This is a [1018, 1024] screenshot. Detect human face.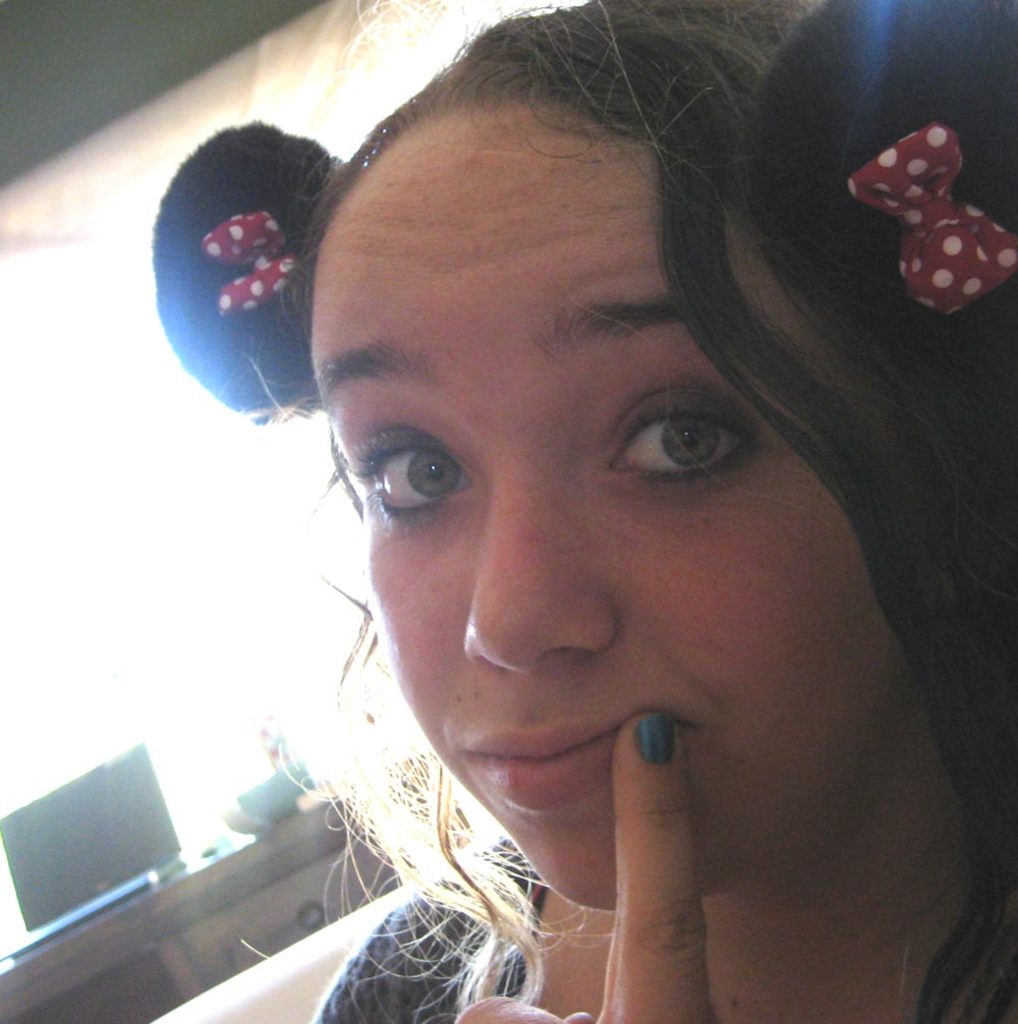
321 93 923 900.
